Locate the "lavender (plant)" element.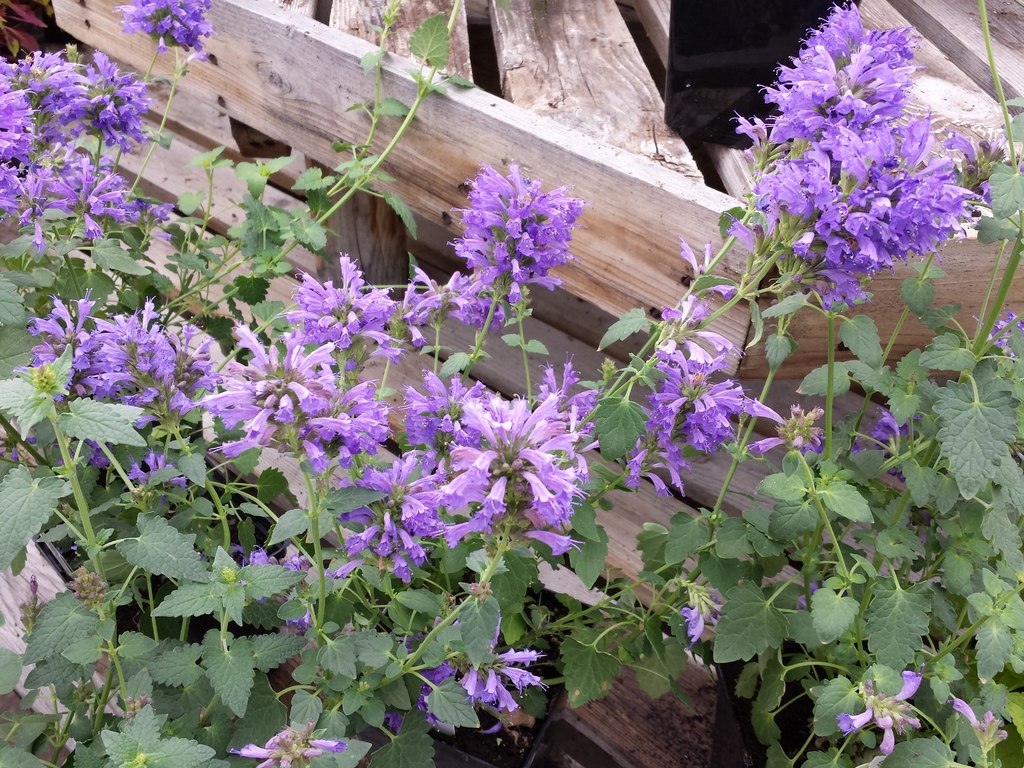
Element bbox: rect(24, 275, 252, 435).
